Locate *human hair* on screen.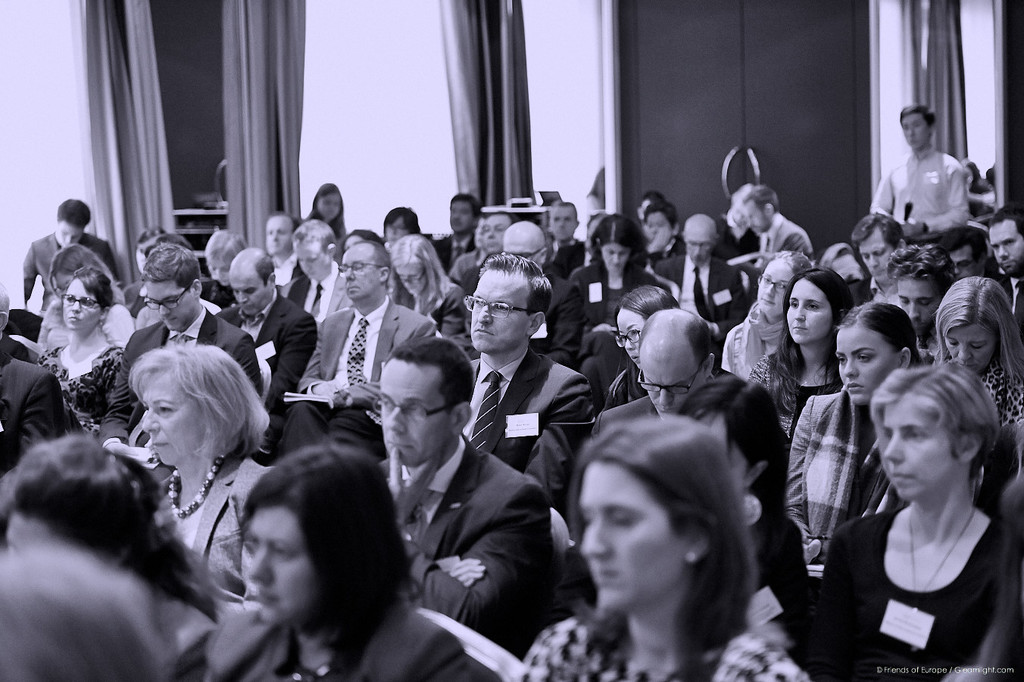
On screen at box(267, 208, 302, 235).
